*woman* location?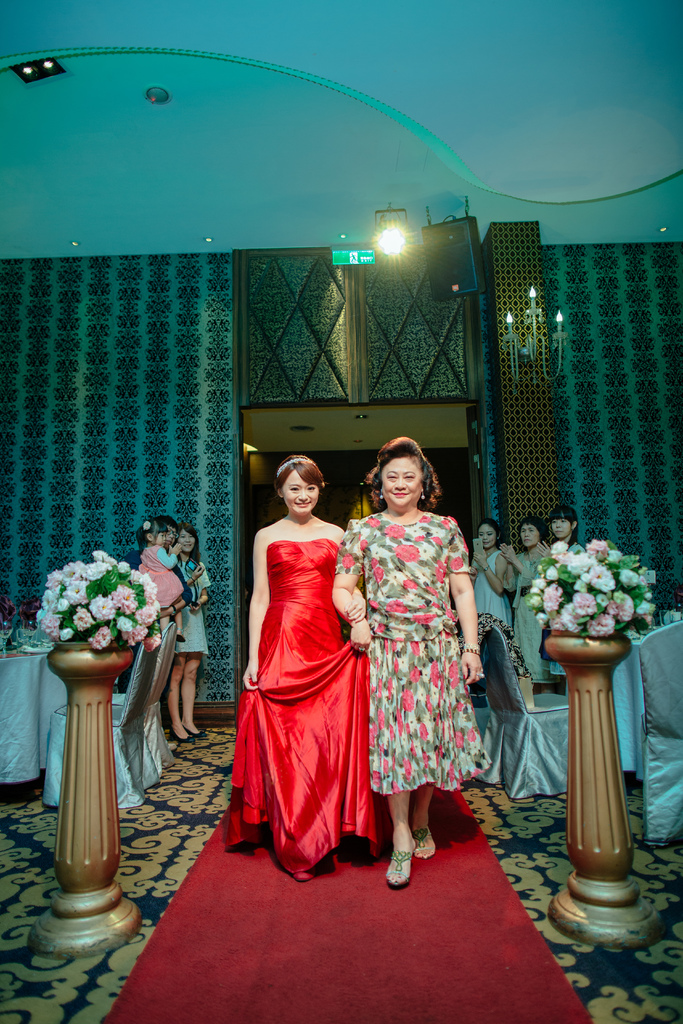
<box>356,454,491,876</box>
